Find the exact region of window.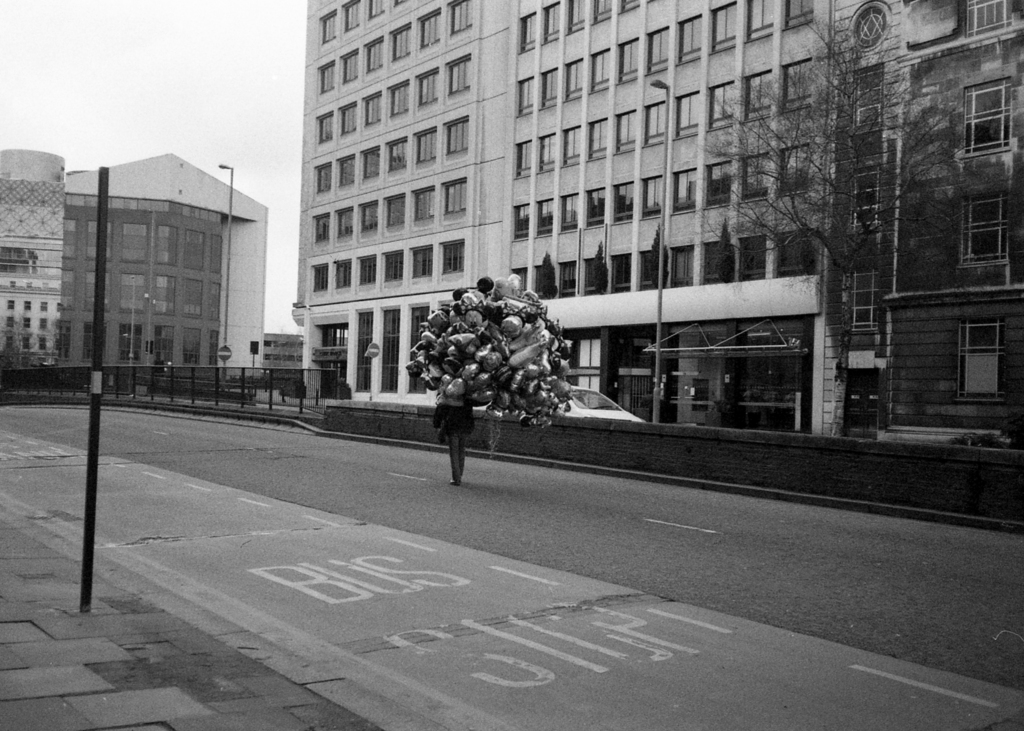
Exact region: 849, 72, 880, 138.
